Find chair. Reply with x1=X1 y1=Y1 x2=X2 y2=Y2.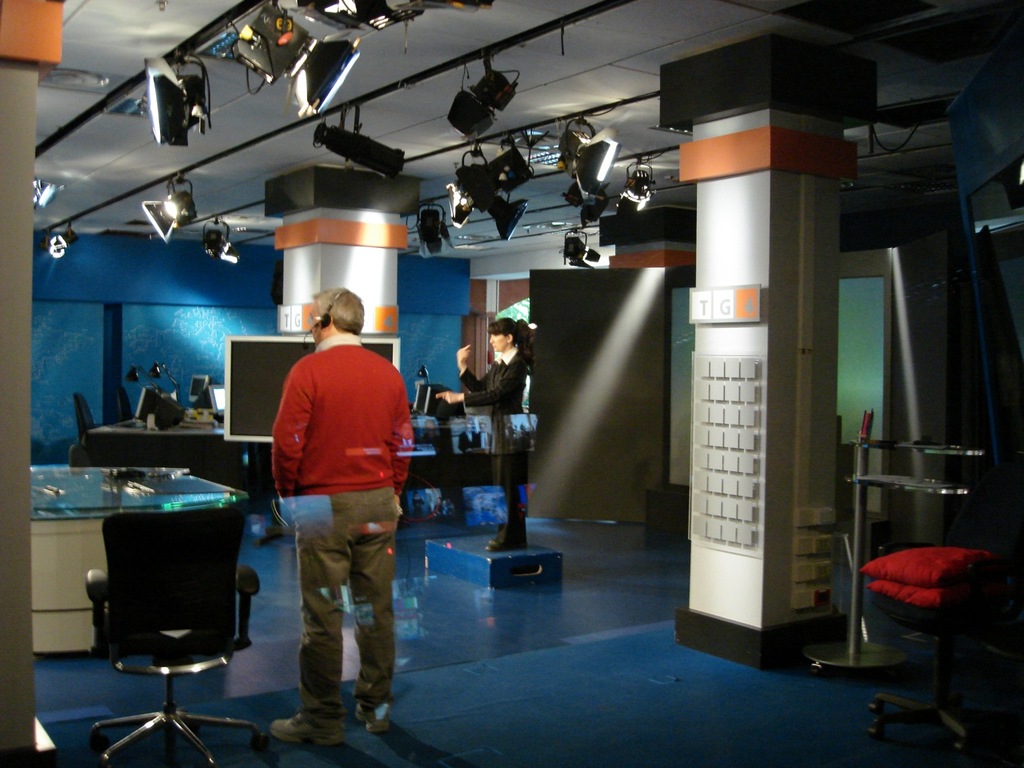
x1=67 y1=394 x2=105 y2=466.
